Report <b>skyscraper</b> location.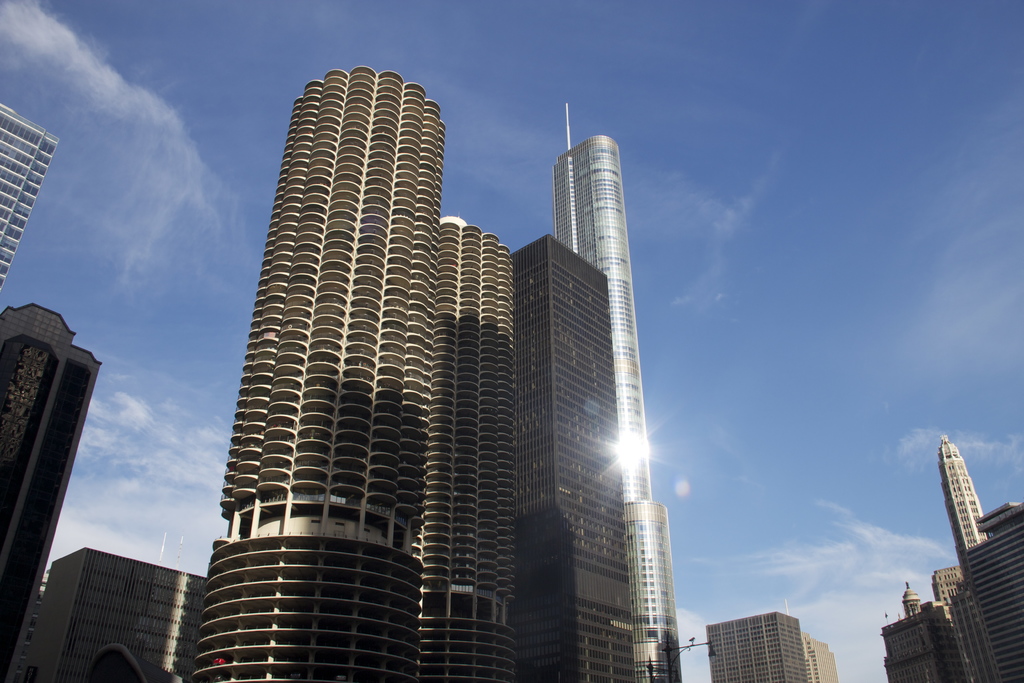
Report: 0, 299, 106, 682.
